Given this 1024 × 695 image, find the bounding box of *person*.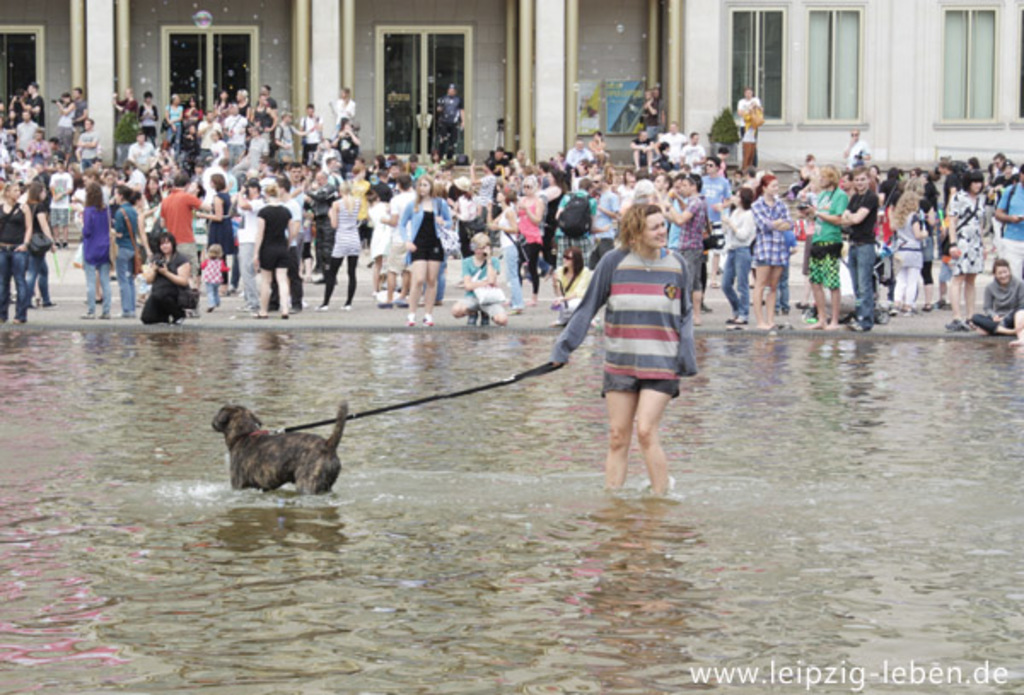
l=647, t=89, r=666, b=133.
